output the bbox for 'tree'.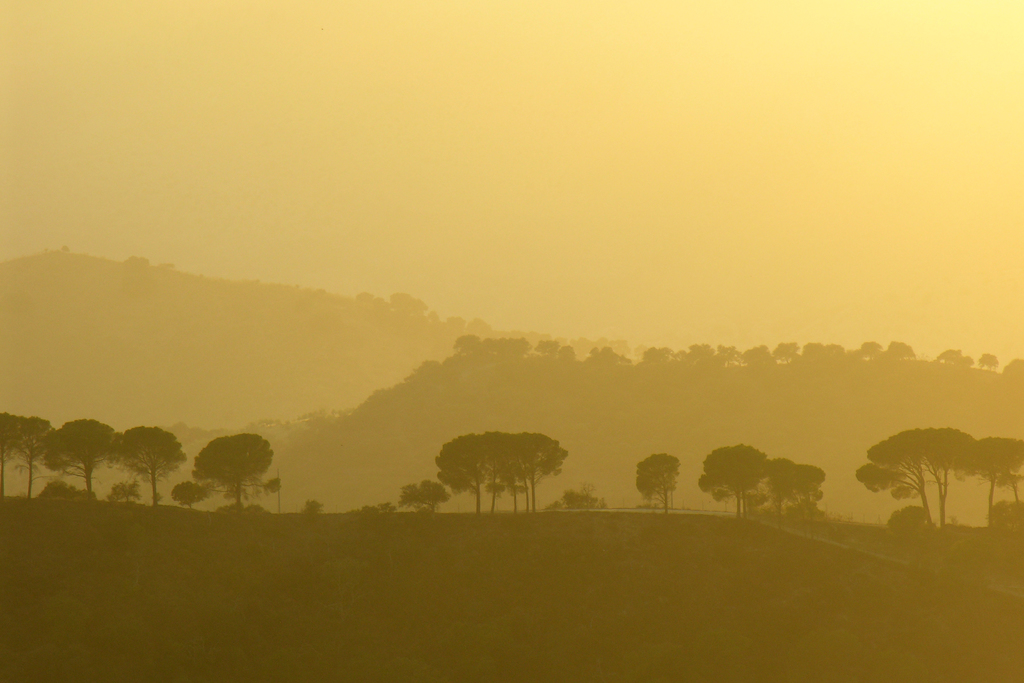
pyautogui.locateOnScreen(43, 412, 115, 500).
